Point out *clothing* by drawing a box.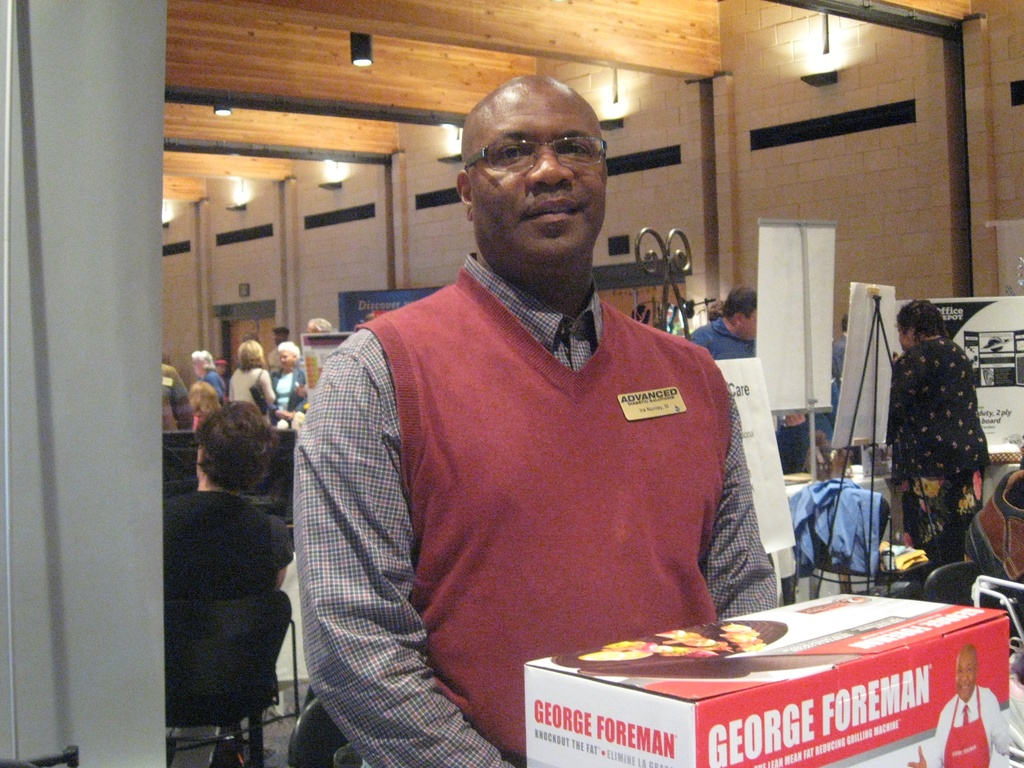
bbox=(695, 310, 757, 360).
